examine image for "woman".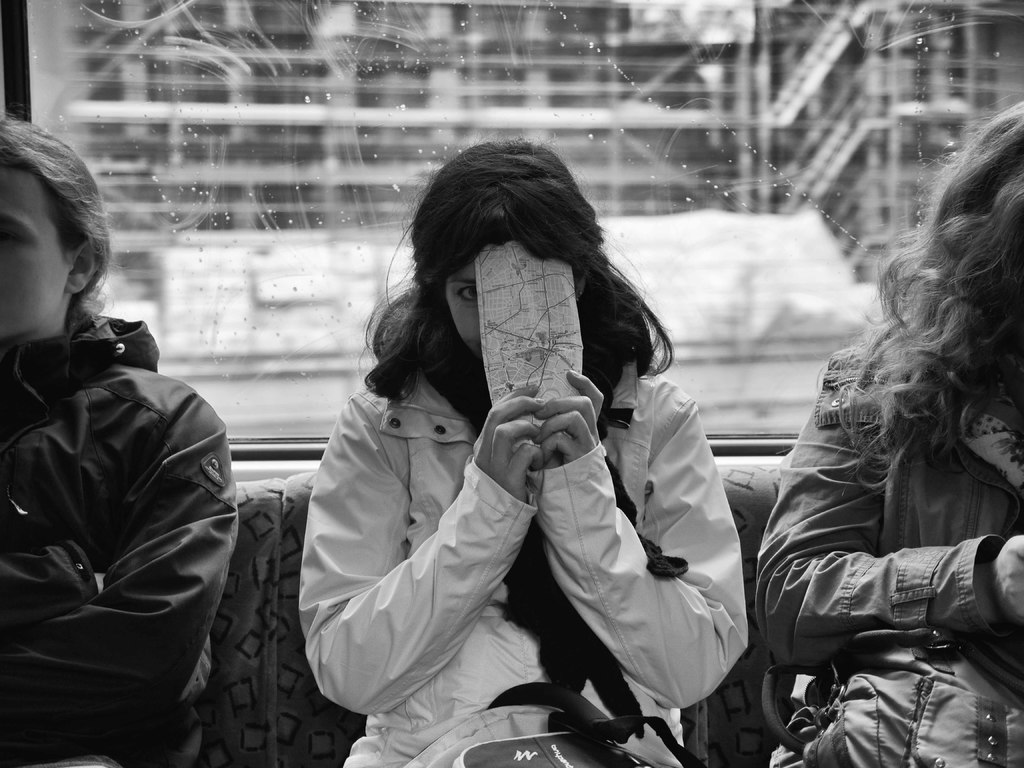
Examination result: <bbox>273, 136, 752, 767</bbox>.
